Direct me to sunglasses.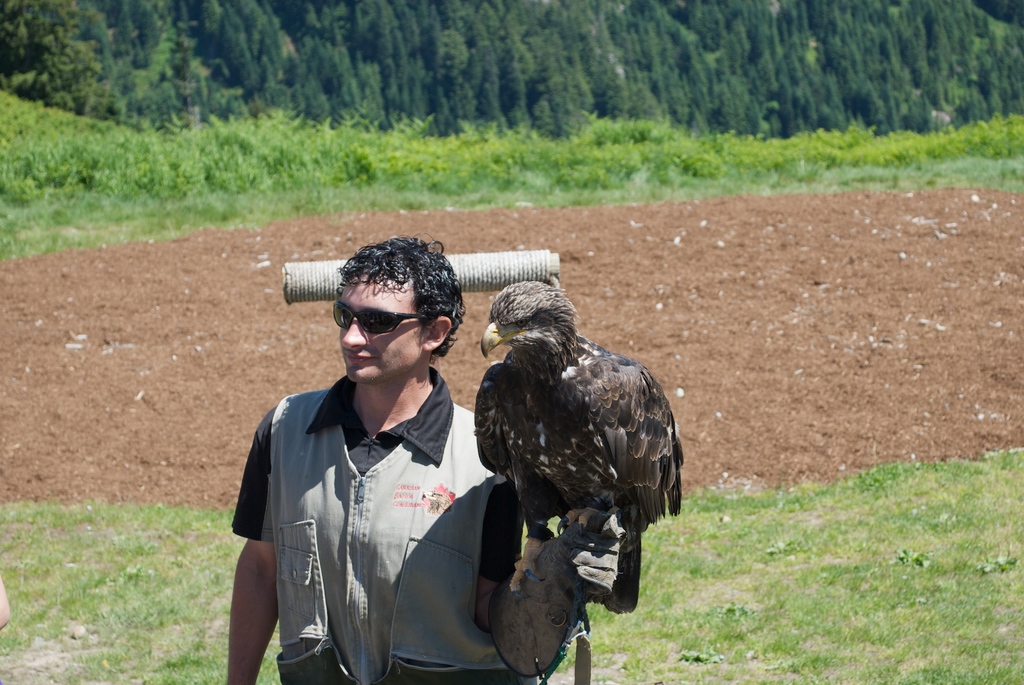
Direction: [x1=330, y1=300, x2=434, y2=336].
